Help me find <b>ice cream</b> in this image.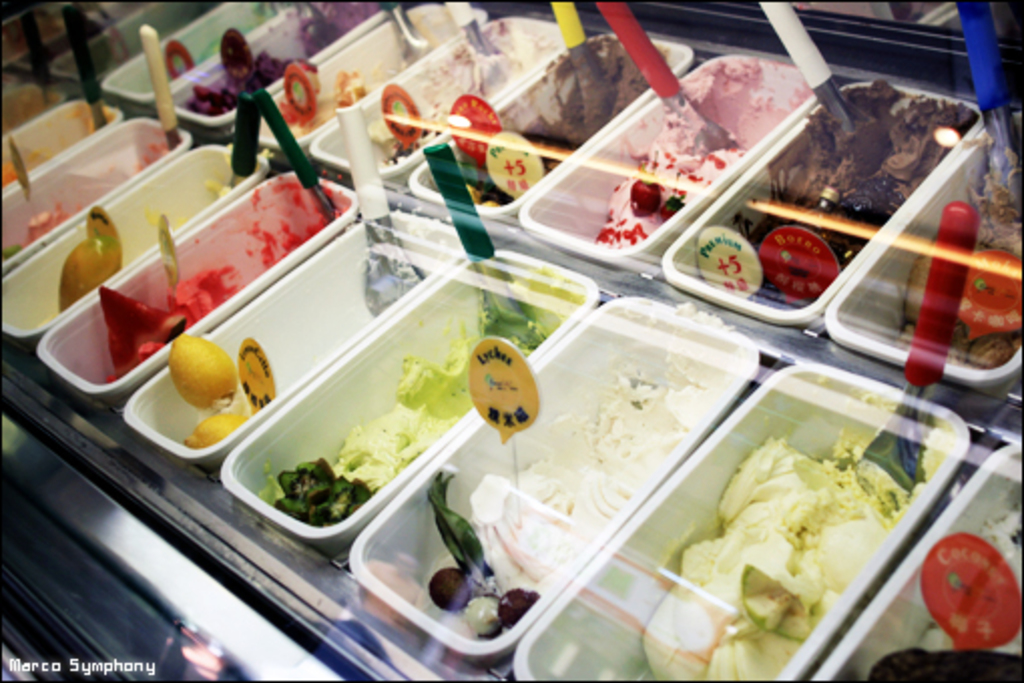
Found it: [x1=0, y1=145, x2=247, y2=335].
